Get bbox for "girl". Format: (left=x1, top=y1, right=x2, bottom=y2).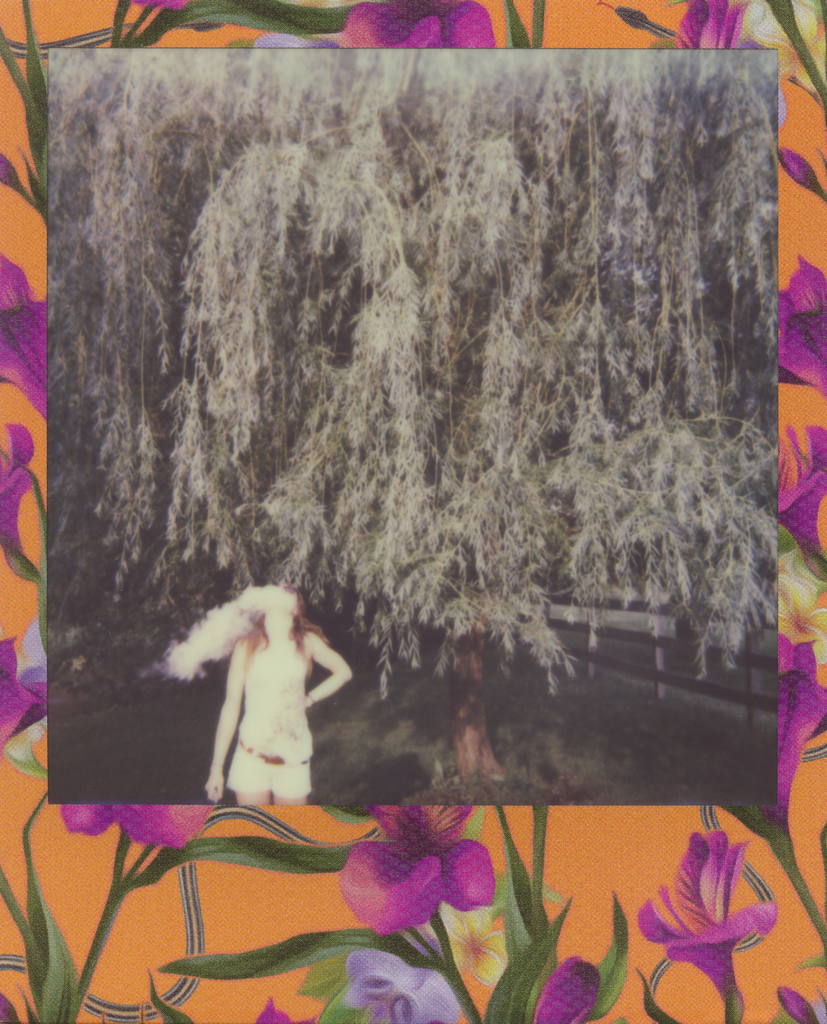
(left=206, top=589, right=351, bottom=804).
